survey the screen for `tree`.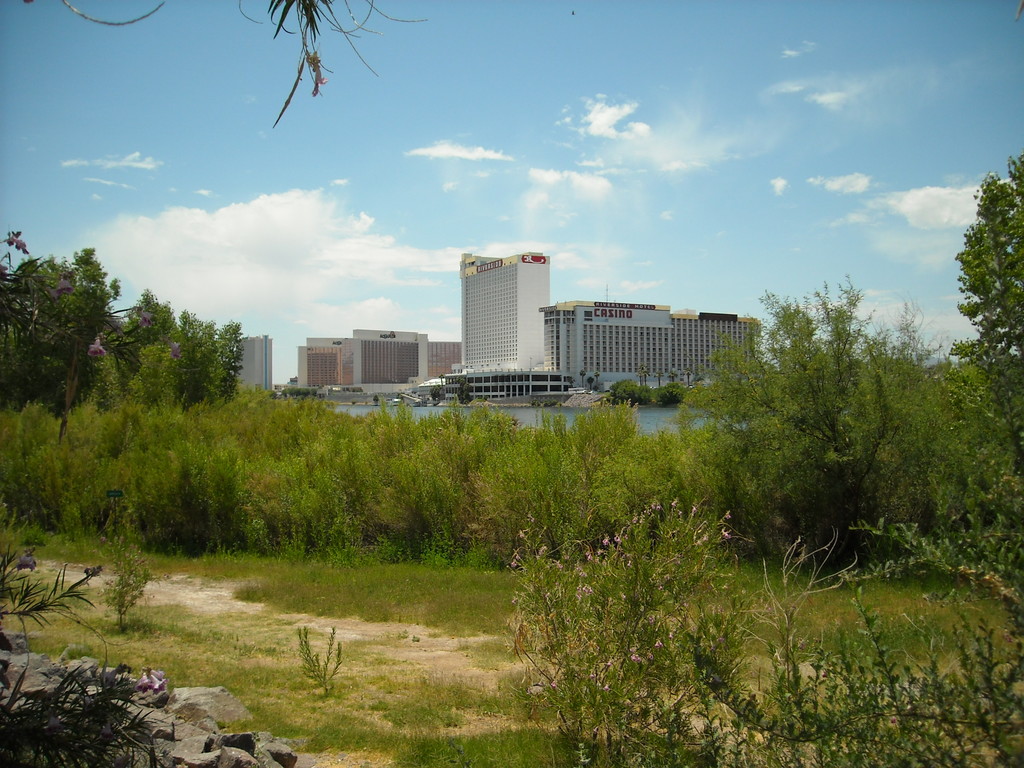
Survey found: detection(943, 152, 1023, 423).
